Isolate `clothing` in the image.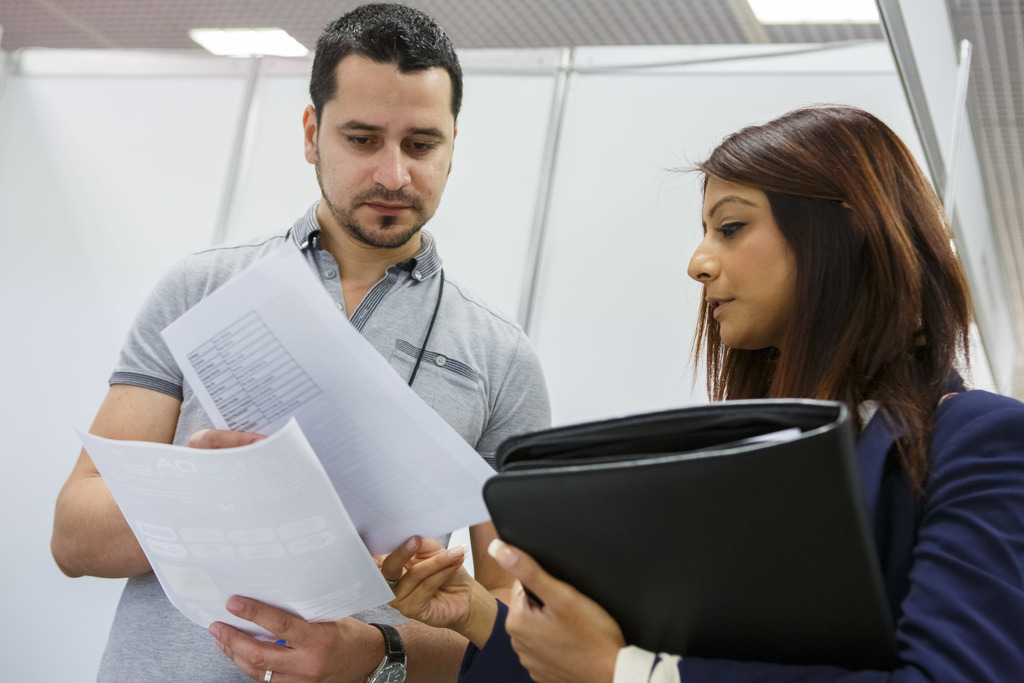
Isolated region: (456, 357, 1023, 682).
